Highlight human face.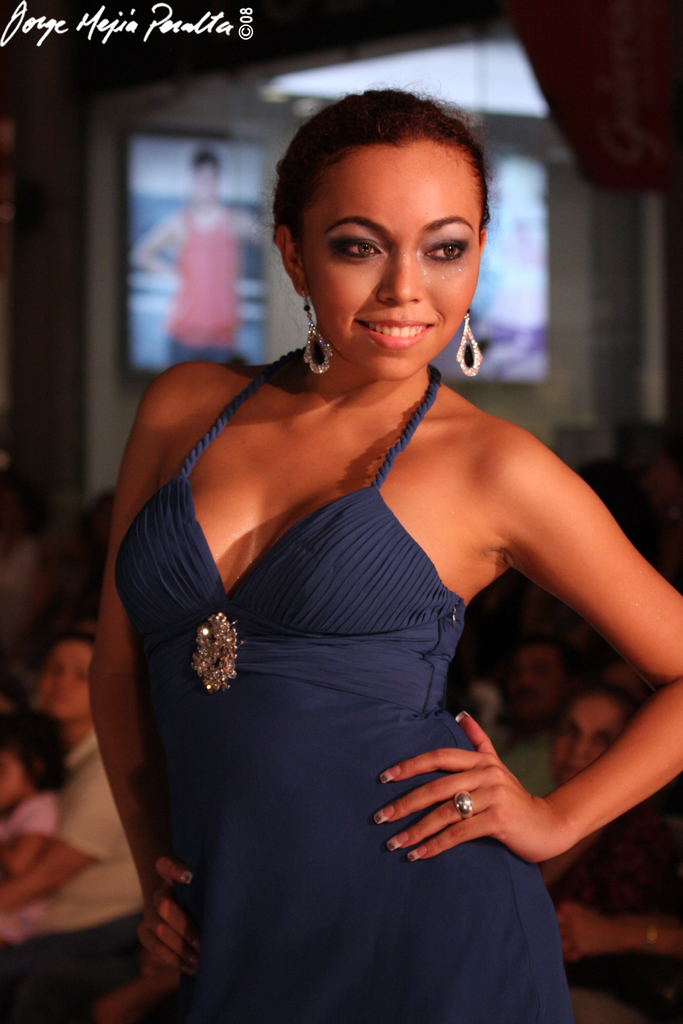
Highlighted region: [x1=191, y1=160, x2=214, y2=205].
